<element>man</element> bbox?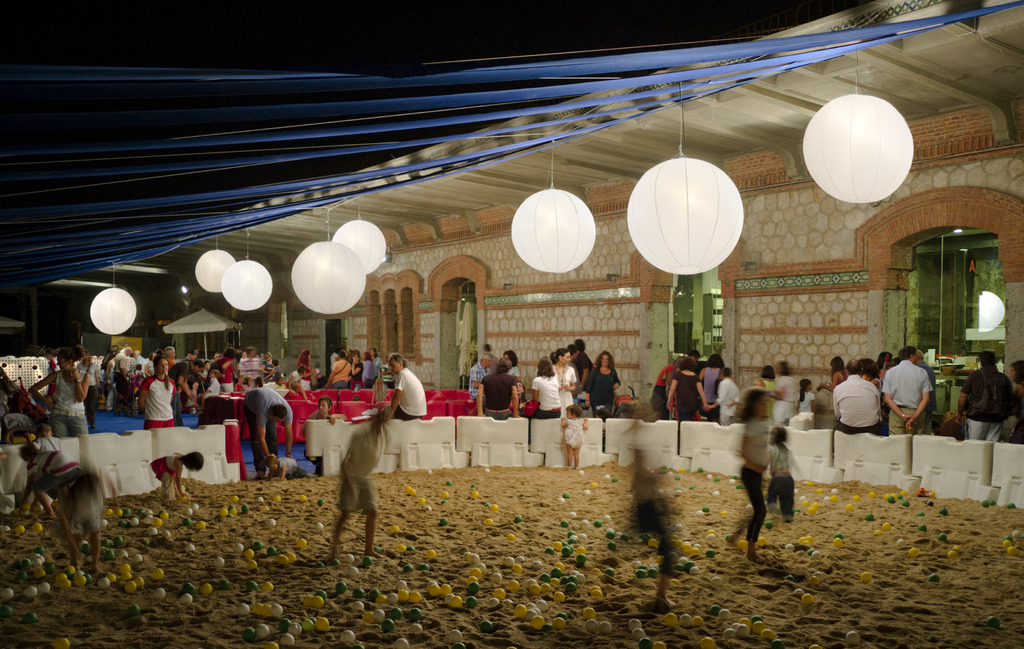
[left=380, top=349, right=430, bottom=418]
